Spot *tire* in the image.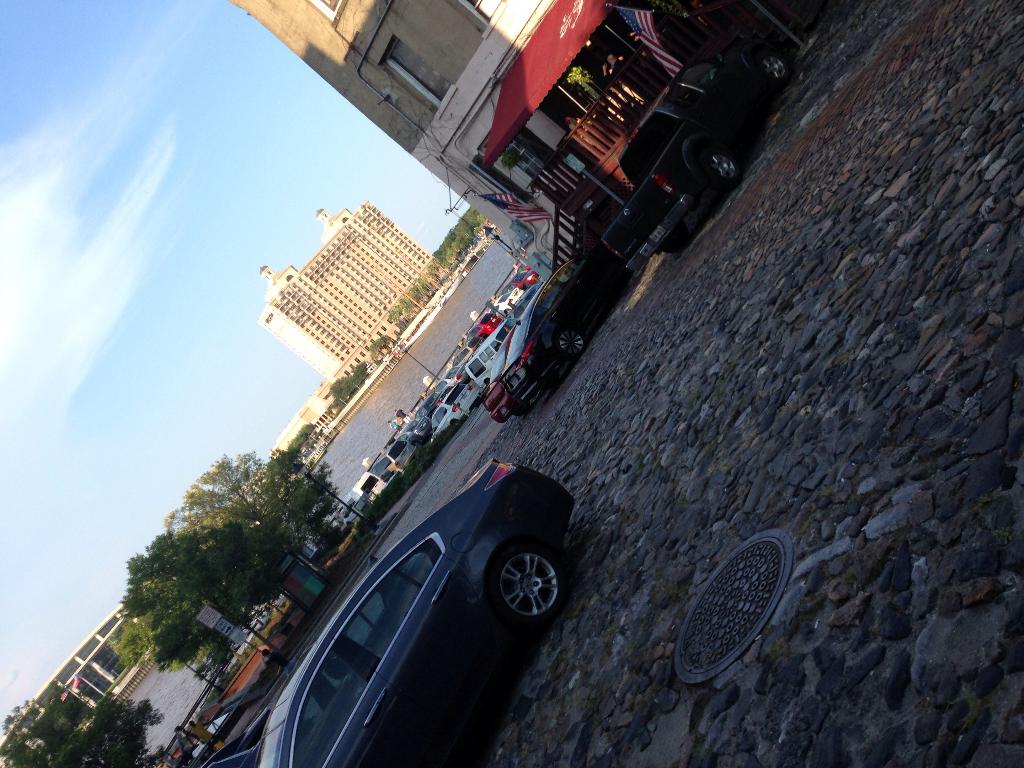
*tire* found at x1=464, y1=503, x2=568, y2=659.
